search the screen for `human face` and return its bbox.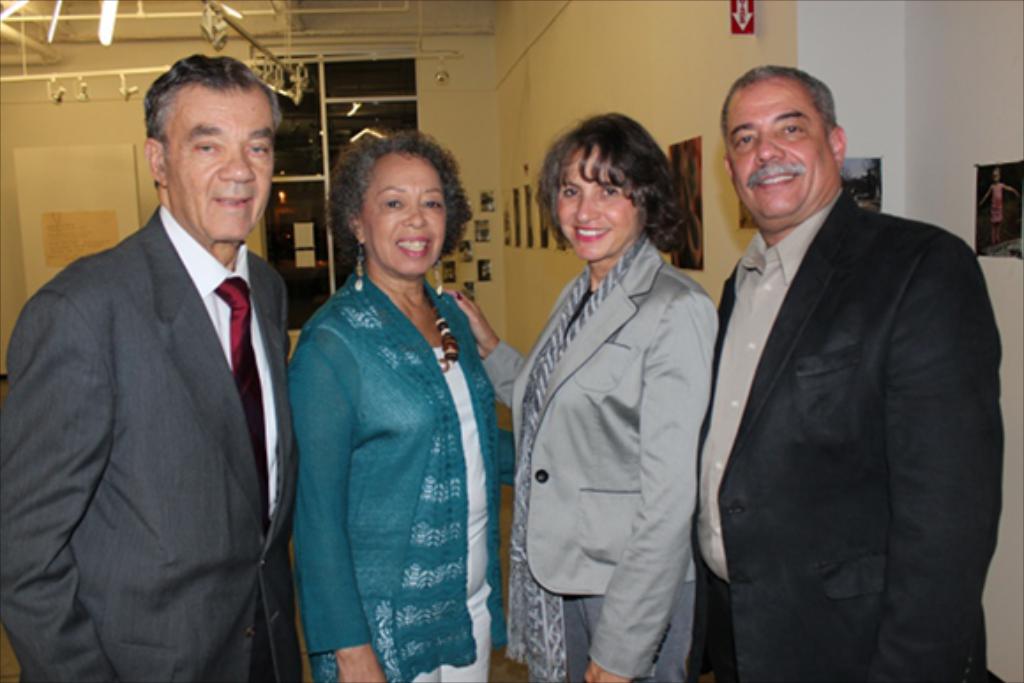
Found: left=362, top=154, right=452, bottom=279.
